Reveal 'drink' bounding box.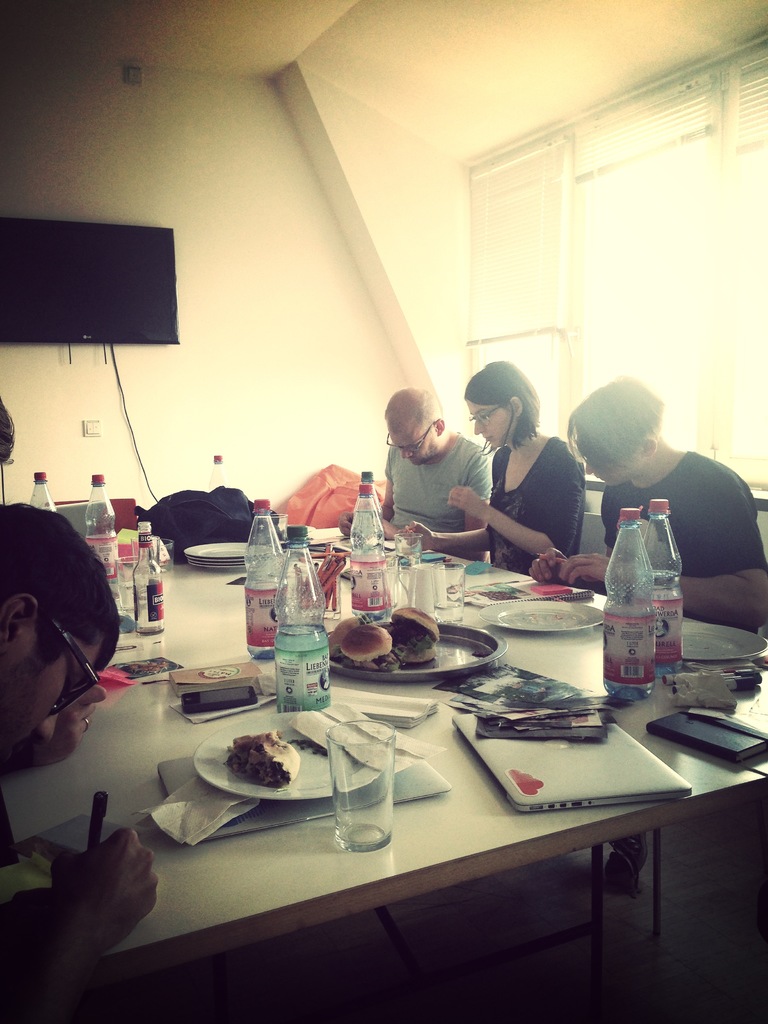
Revealed: region(643, 502, 682, 674).
